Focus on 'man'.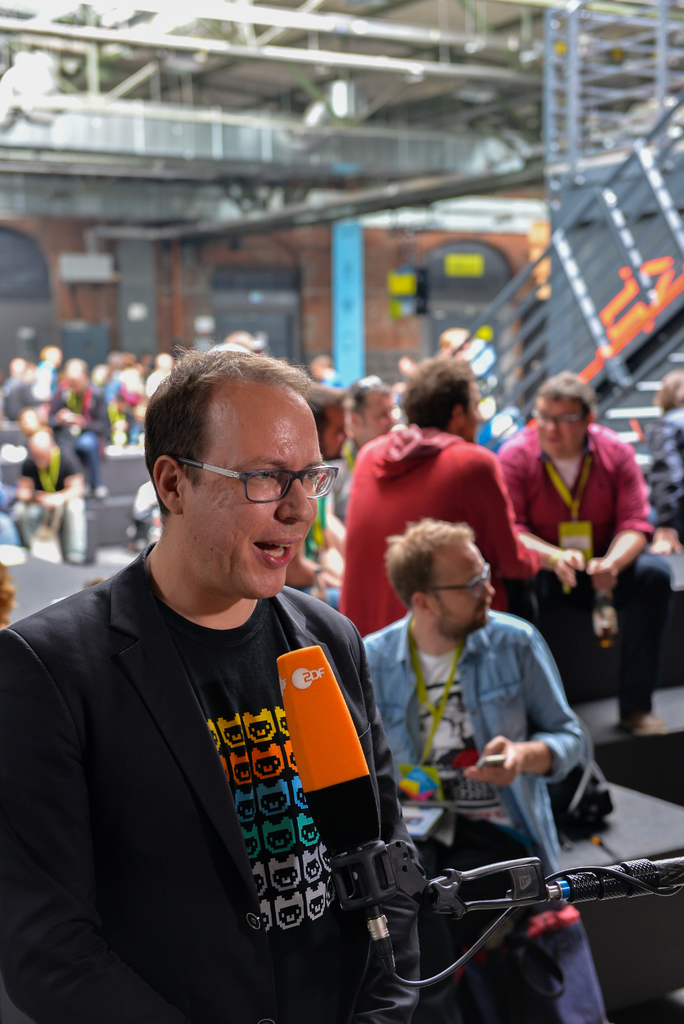
Focused at bbox=[17, 408, 77, 455].
